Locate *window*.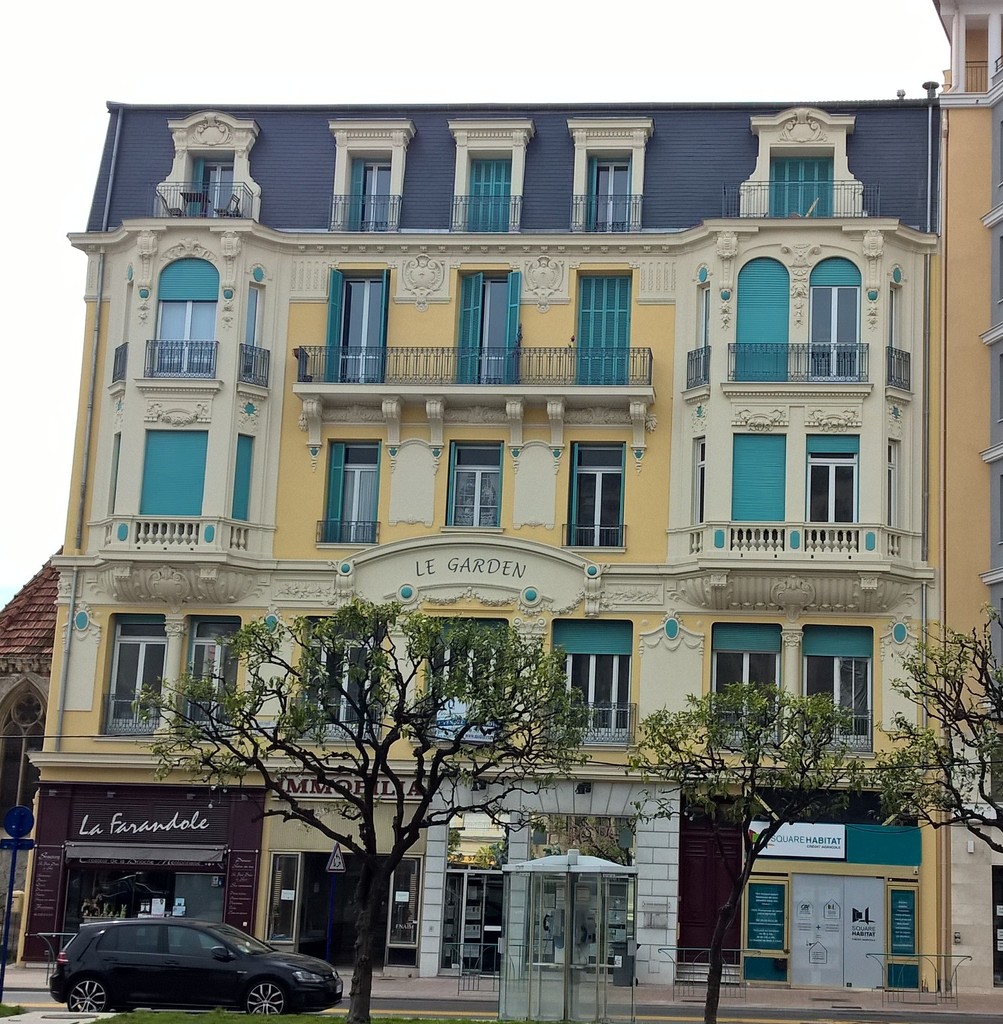
Bounding box: [809, 255, 861, 379].
